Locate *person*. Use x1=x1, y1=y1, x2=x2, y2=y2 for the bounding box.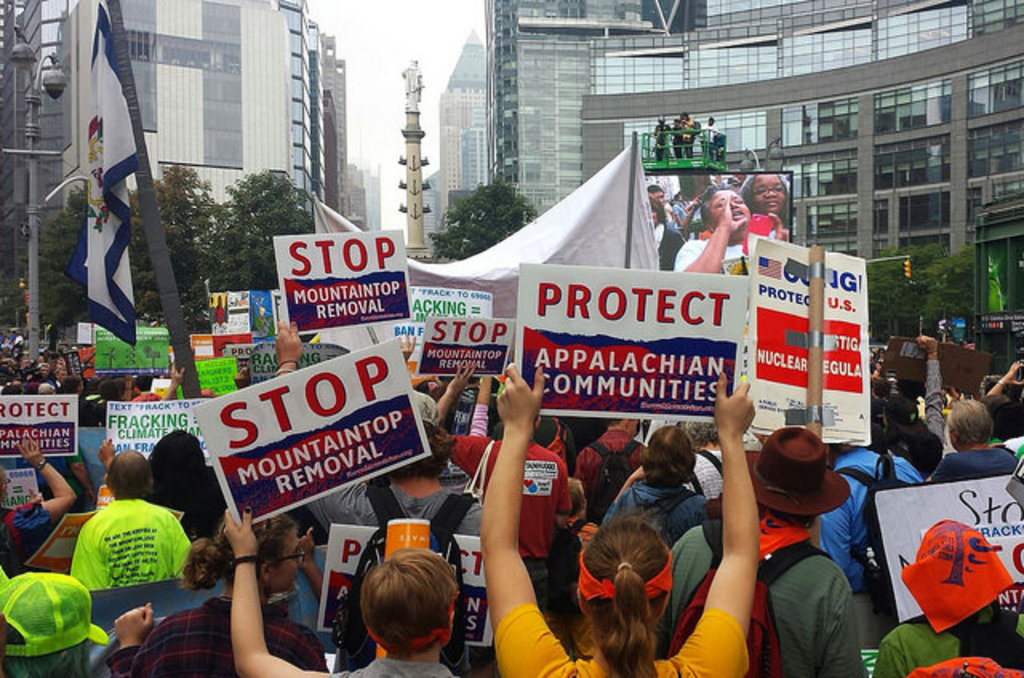
x1=477, y1=360, x2=758, y2=676.
